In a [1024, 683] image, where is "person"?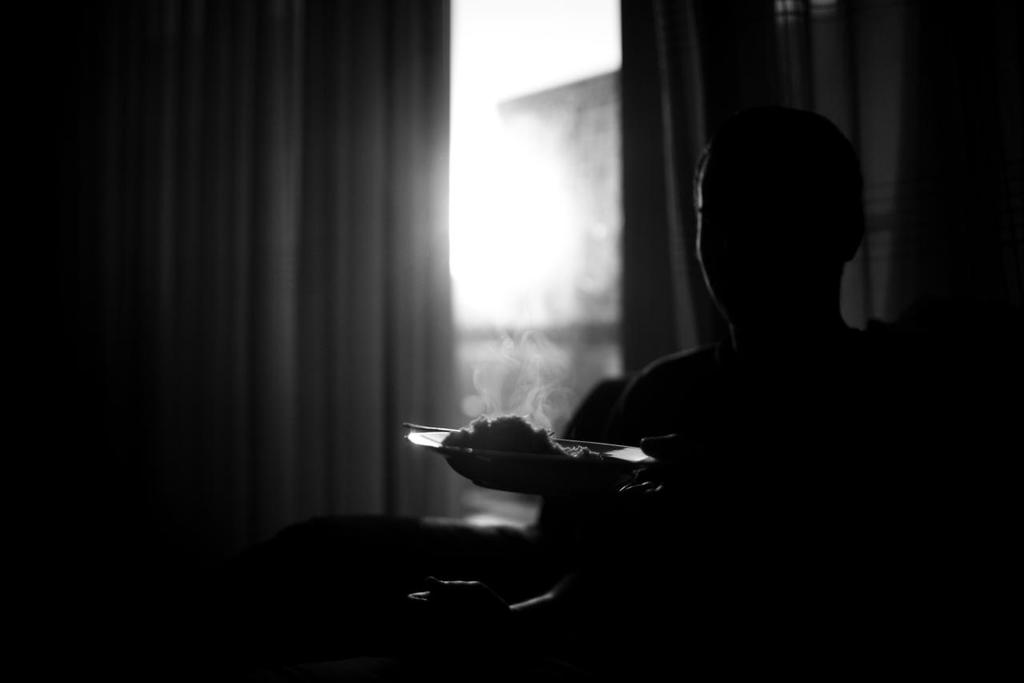
(left=578, top=98, right=873, bottom=542).
